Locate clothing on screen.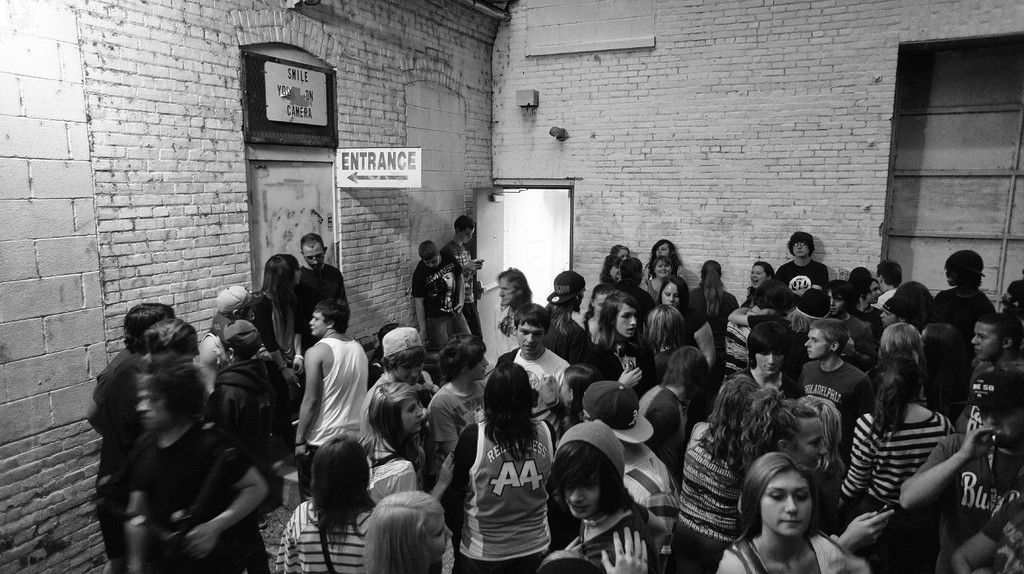
On screen at (x1=423, y1=317, x2=471, y2=352).
